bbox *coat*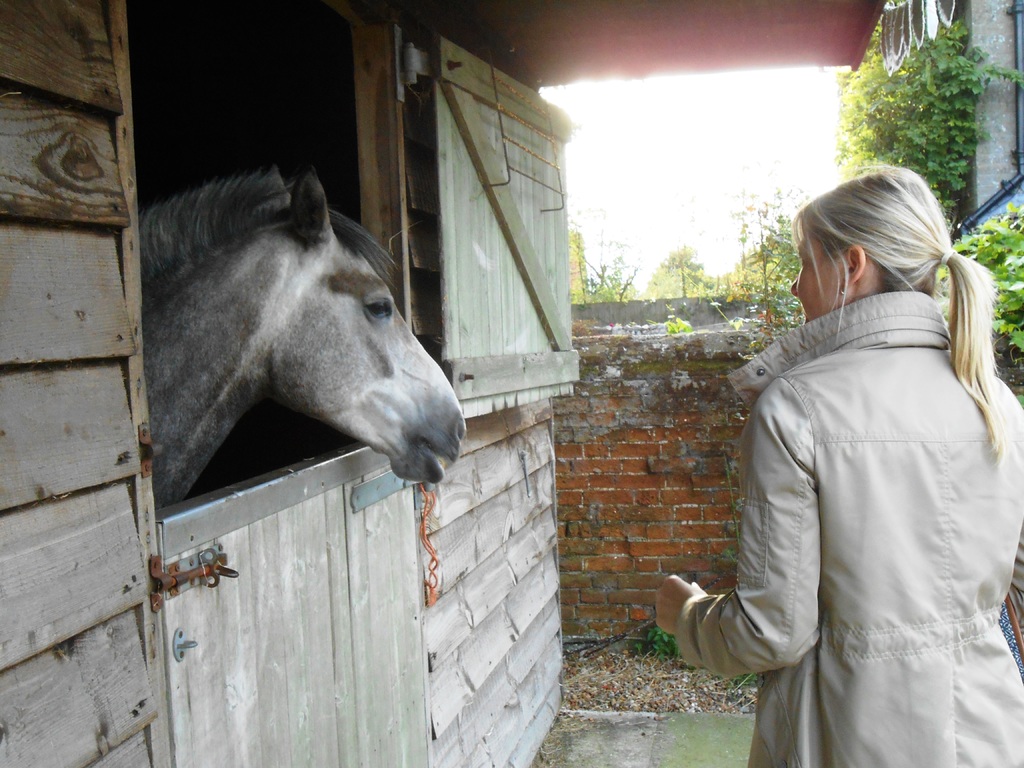
[x1=711, y1=203, x2=1010, y2=753]
